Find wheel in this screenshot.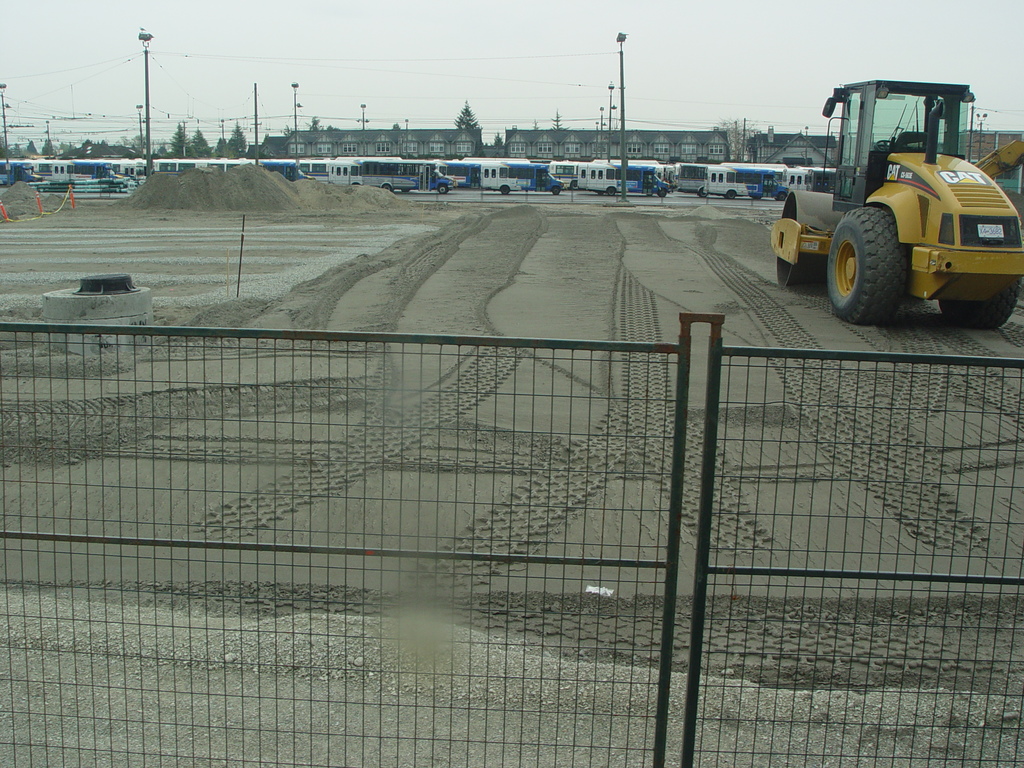
The bounding box for wheel is left=572, top=180, right=578, bottom=191.
